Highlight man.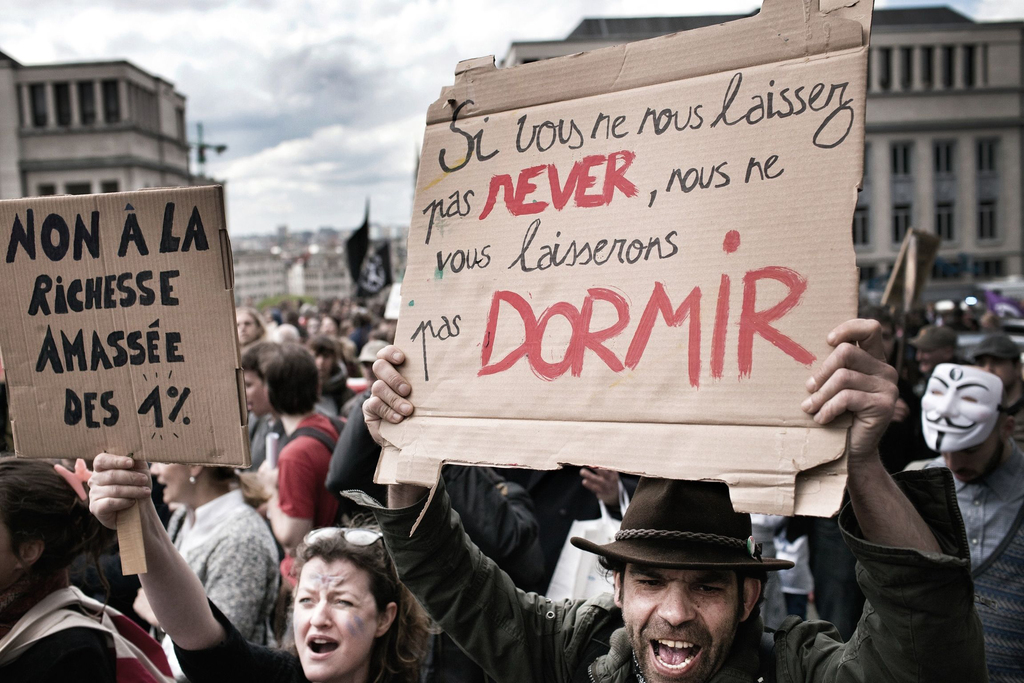
Highlighted region: bbox(363, 320, 988, 682).
